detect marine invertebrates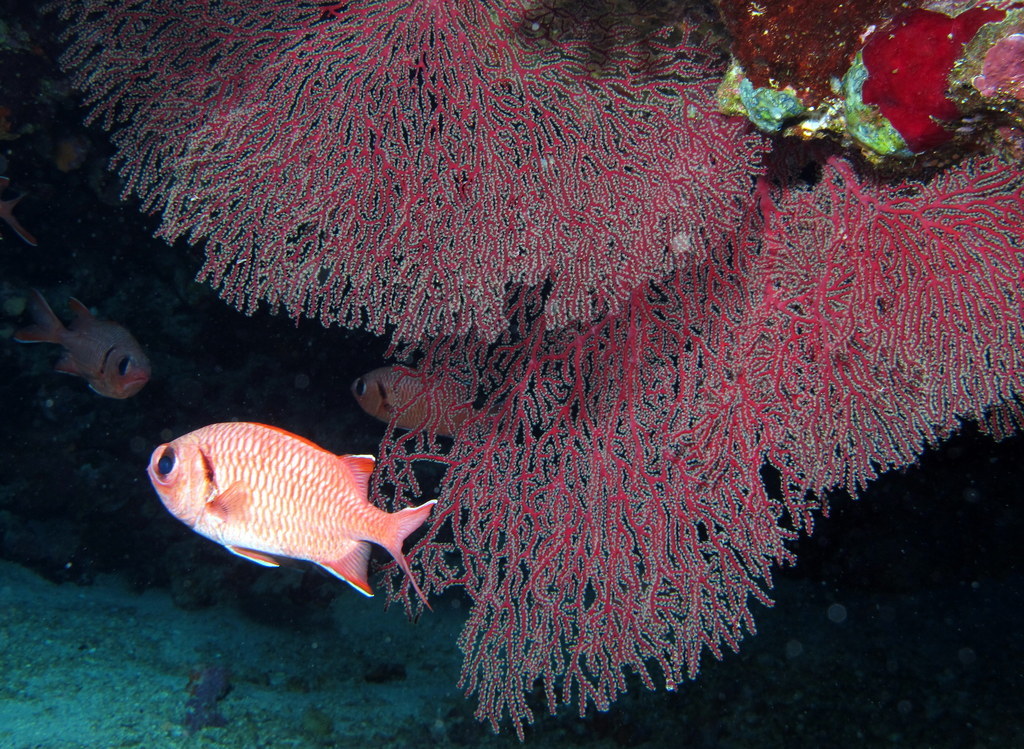
<box>143,420,441,610</box>
